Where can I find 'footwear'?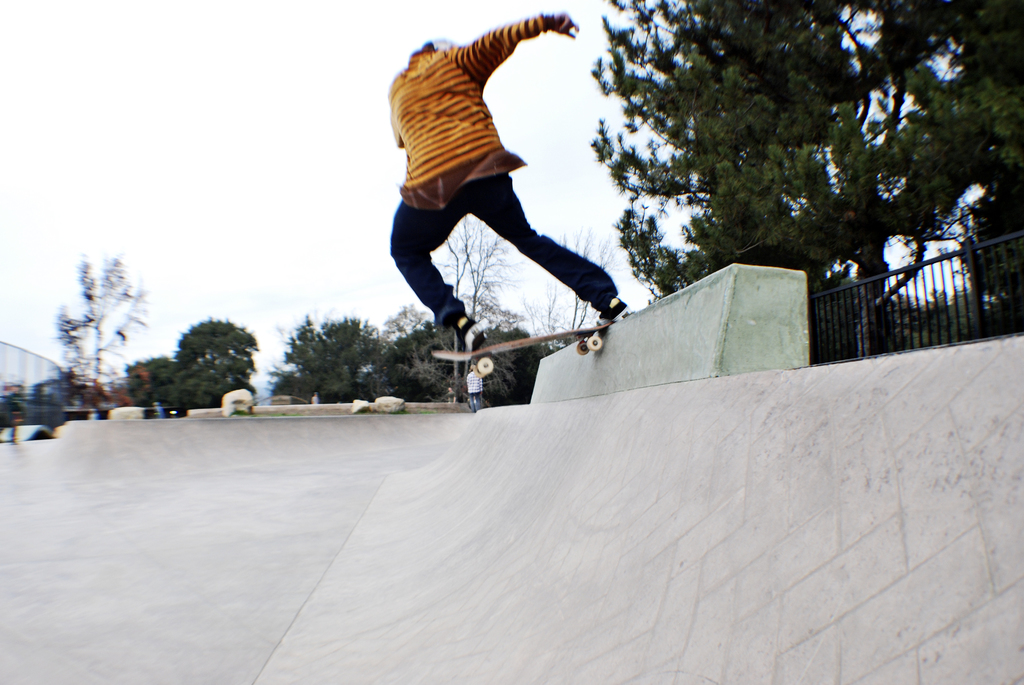
You can find it at [591,290,630,325].
